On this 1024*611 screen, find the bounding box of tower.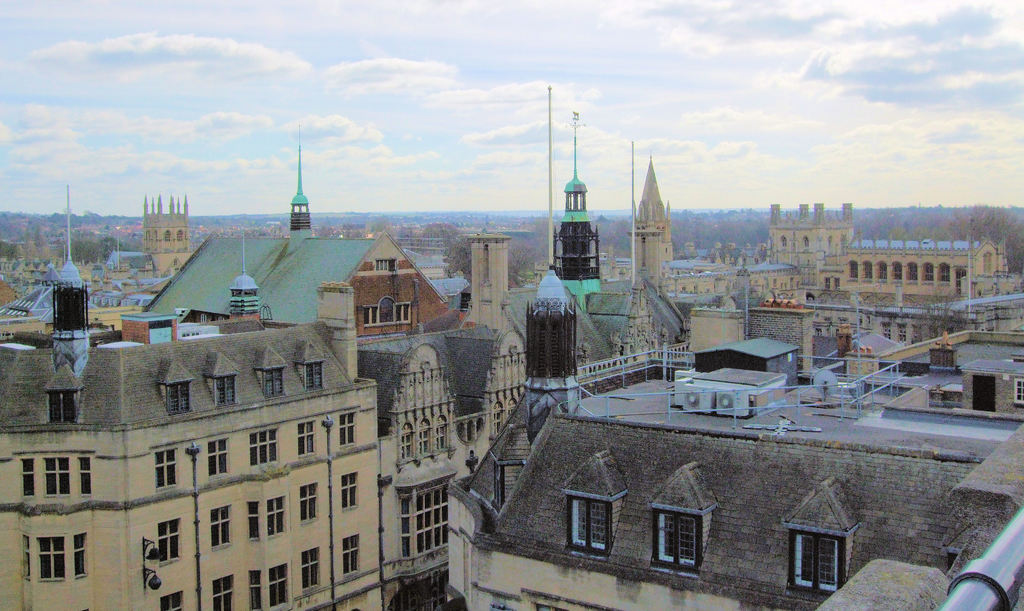
Bounding box: bbox(286, 147, 314, 227).
